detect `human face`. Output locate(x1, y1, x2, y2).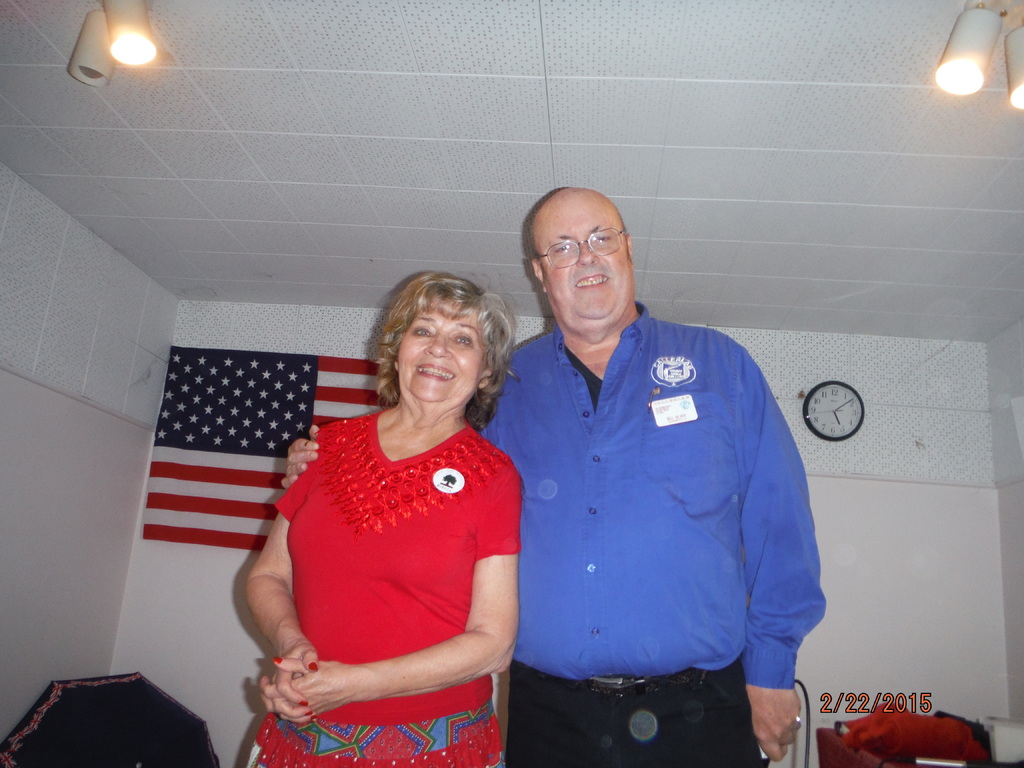
locate(543, 189, 632, 322).
